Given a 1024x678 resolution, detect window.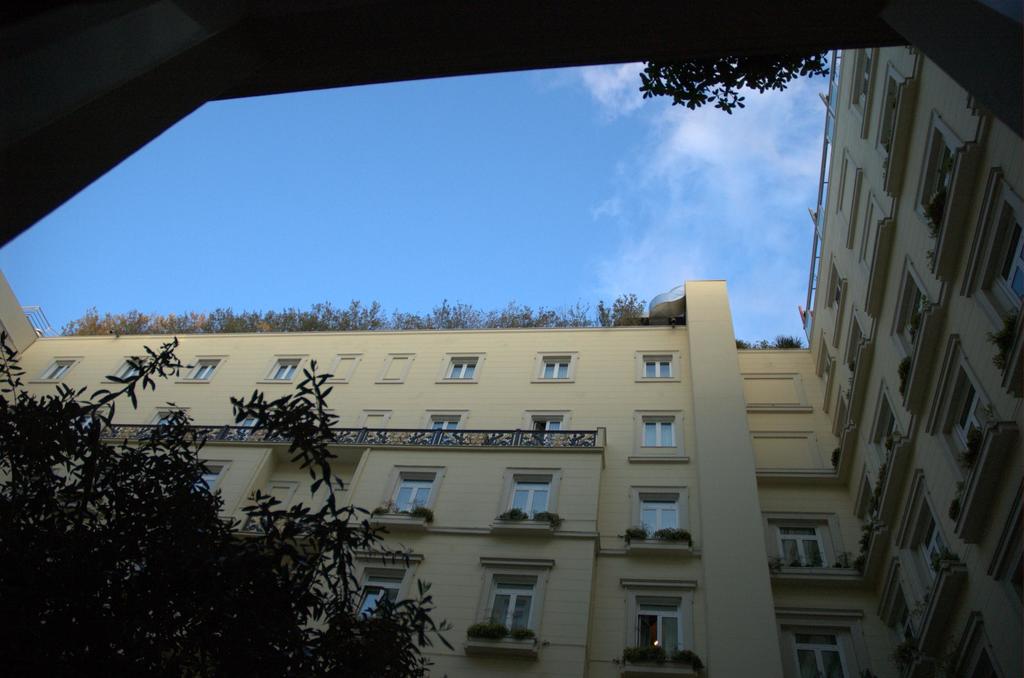
(826, 278, 838, 319).
